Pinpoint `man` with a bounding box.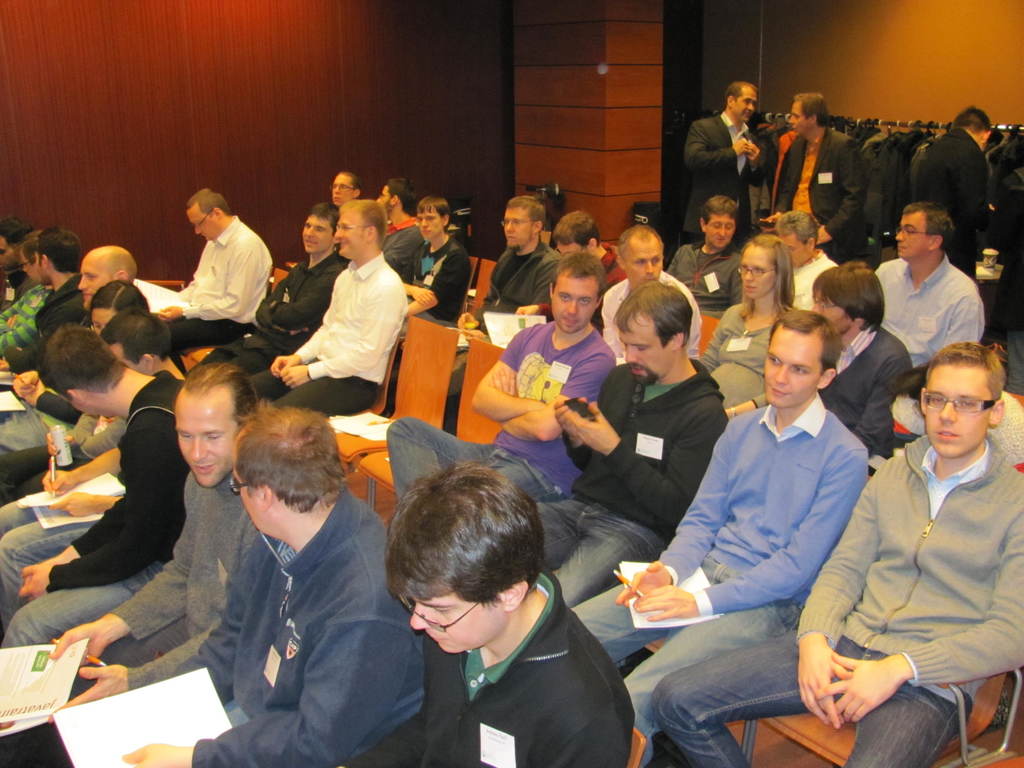
box(240, 187, 410, 424).
